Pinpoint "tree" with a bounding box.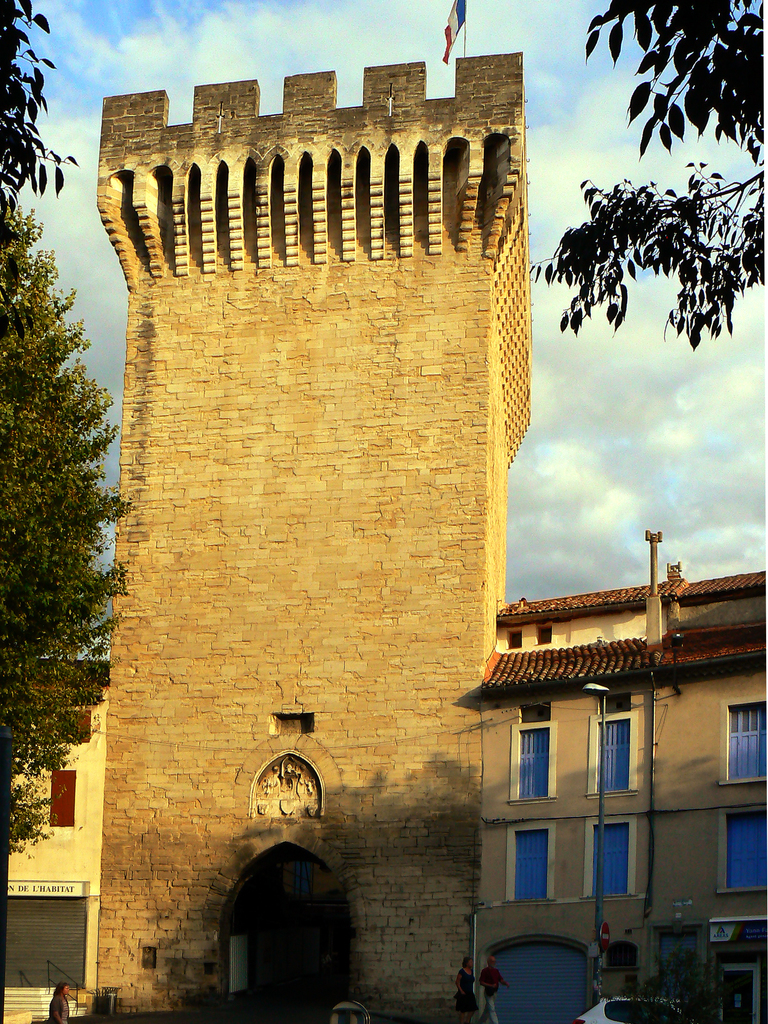
0 180 116 872.
